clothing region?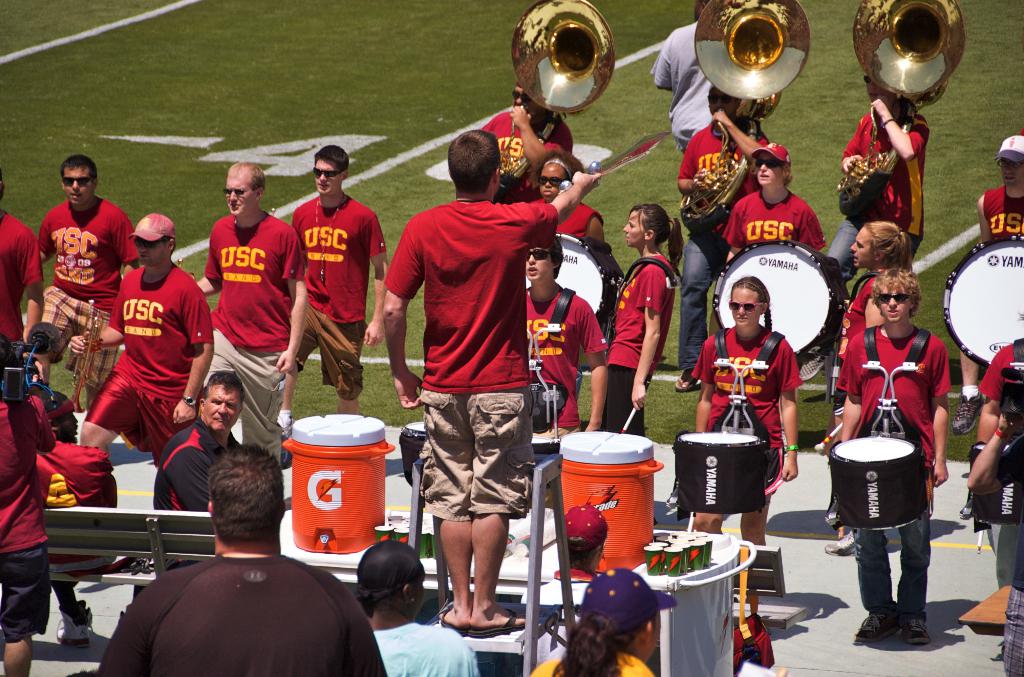
left=836, top=266, right=884, bottom=386
